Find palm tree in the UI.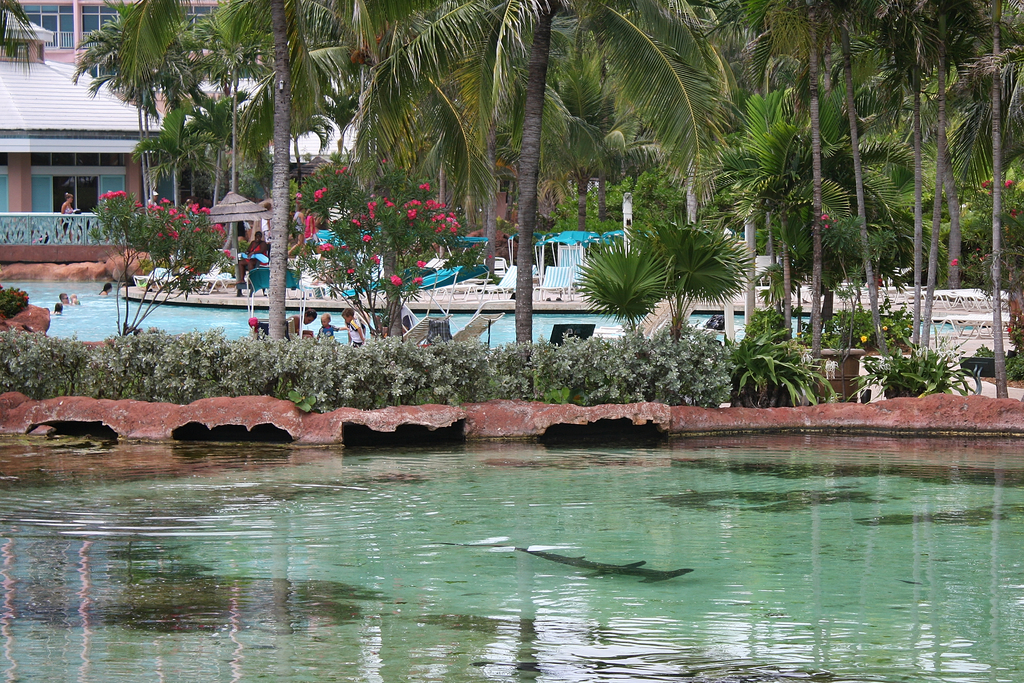
UI element at <box>248,29,347,201</box>.
